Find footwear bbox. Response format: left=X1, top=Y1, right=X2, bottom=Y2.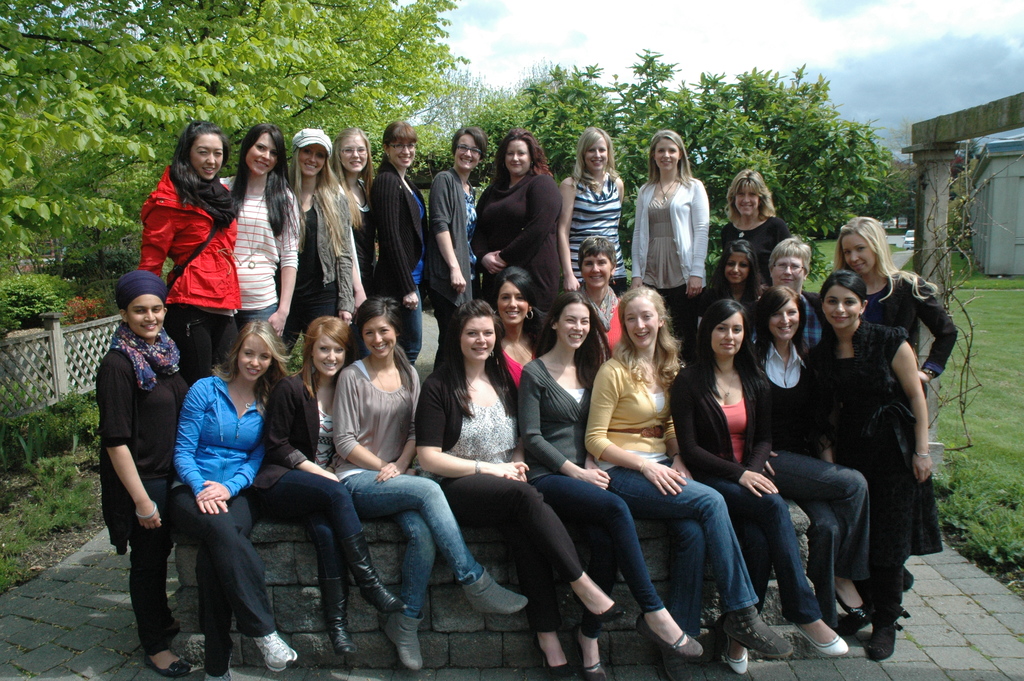
left=461, top=566, right=525, bottom=619.
